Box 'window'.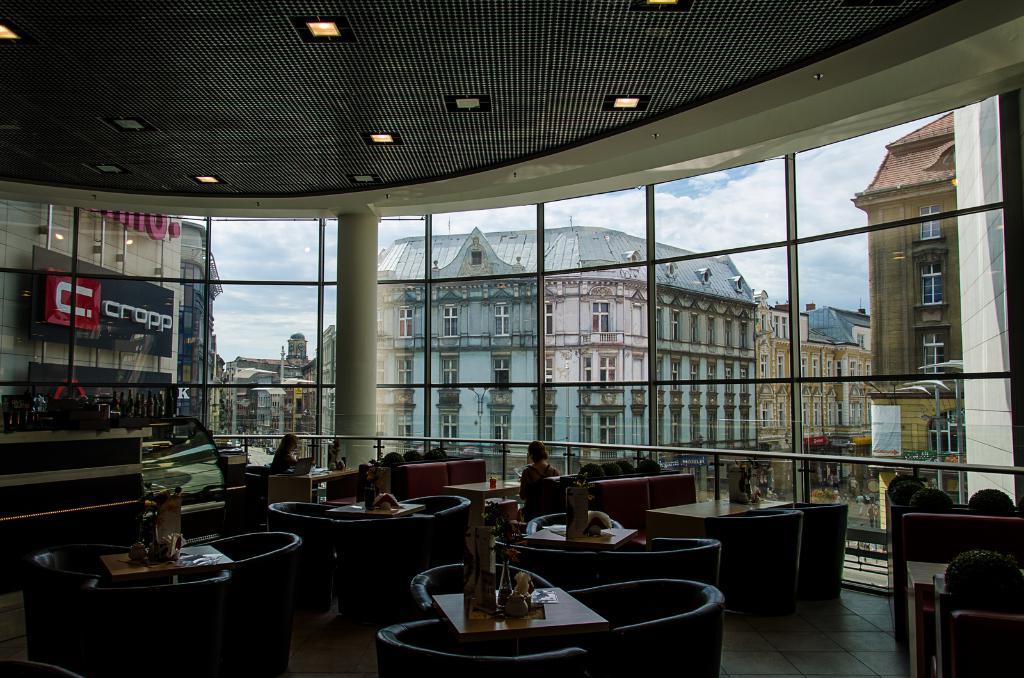
x1=912 y1=248 x2=947 y2=309.
